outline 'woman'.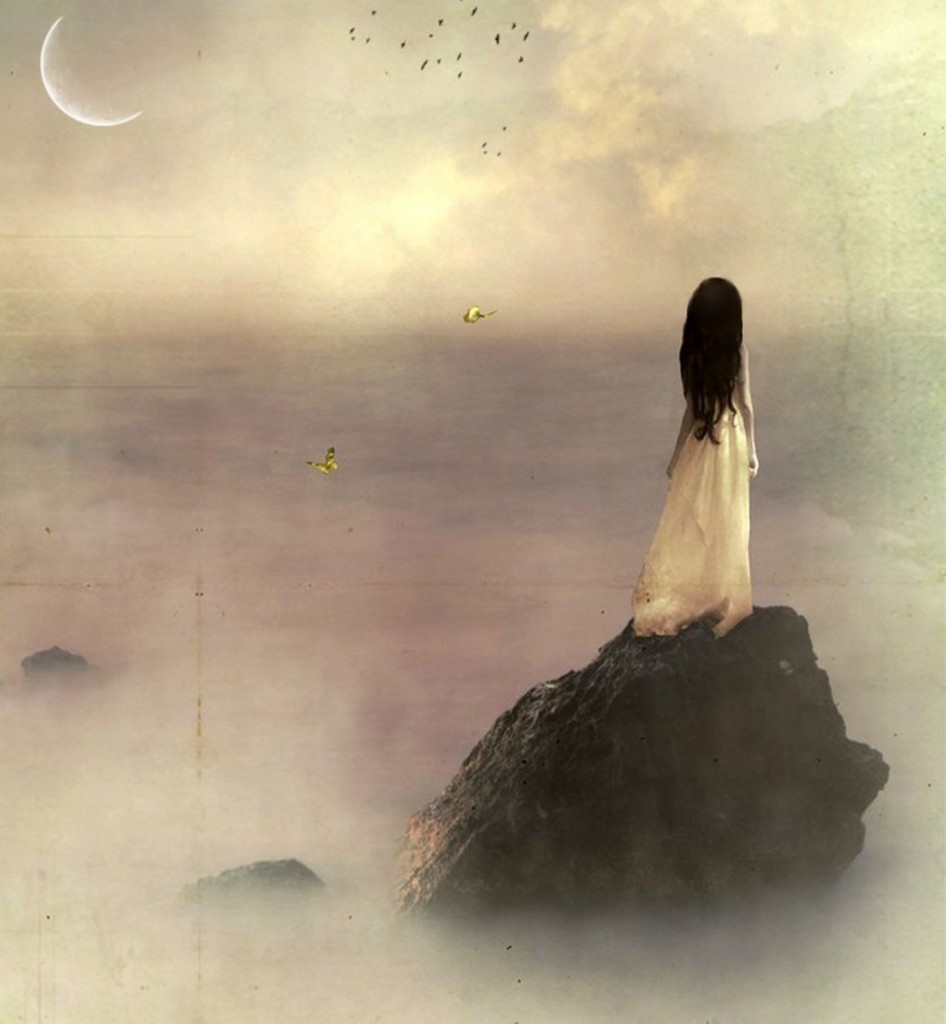
Outline: [left=631, top=276, right=754, bottom=639].
